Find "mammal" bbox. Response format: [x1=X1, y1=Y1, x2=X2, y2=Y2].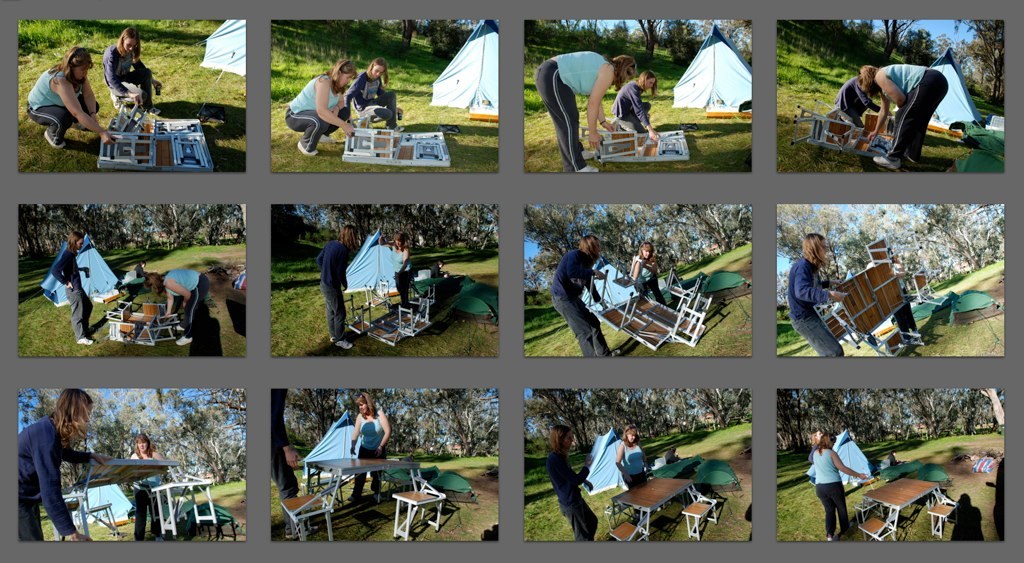
[x1=343, y1=58, x2=409, y2=129].
